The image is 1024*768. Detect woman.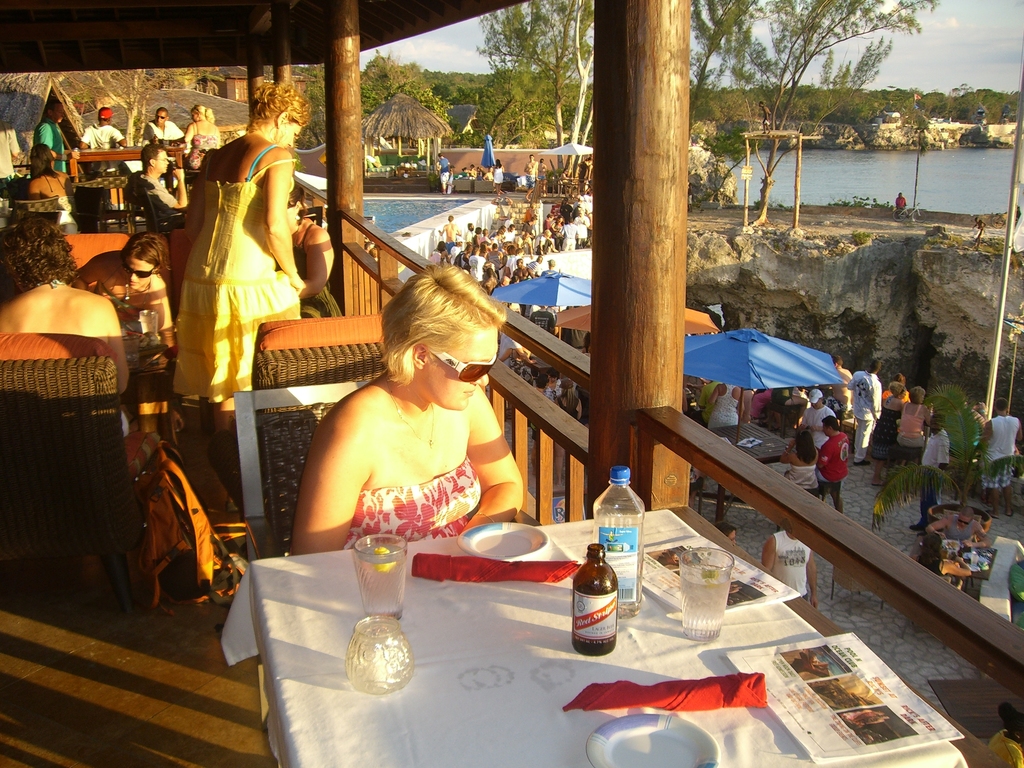
Detection: (499, 339, 536, 390).
